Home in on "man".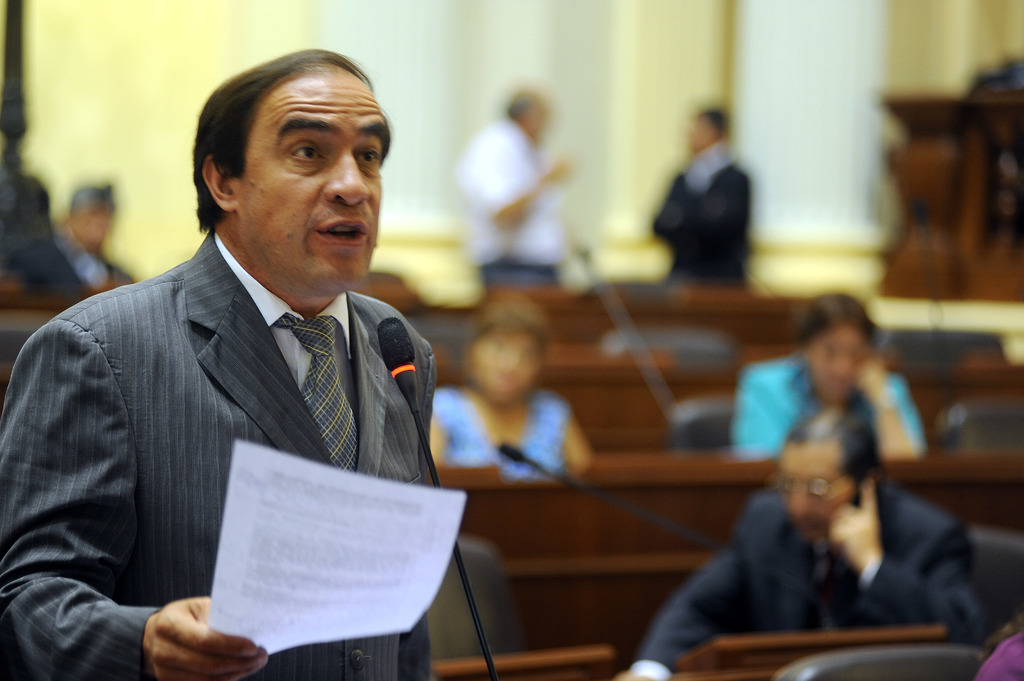
Homed in at (614, 404, 977, 680).
